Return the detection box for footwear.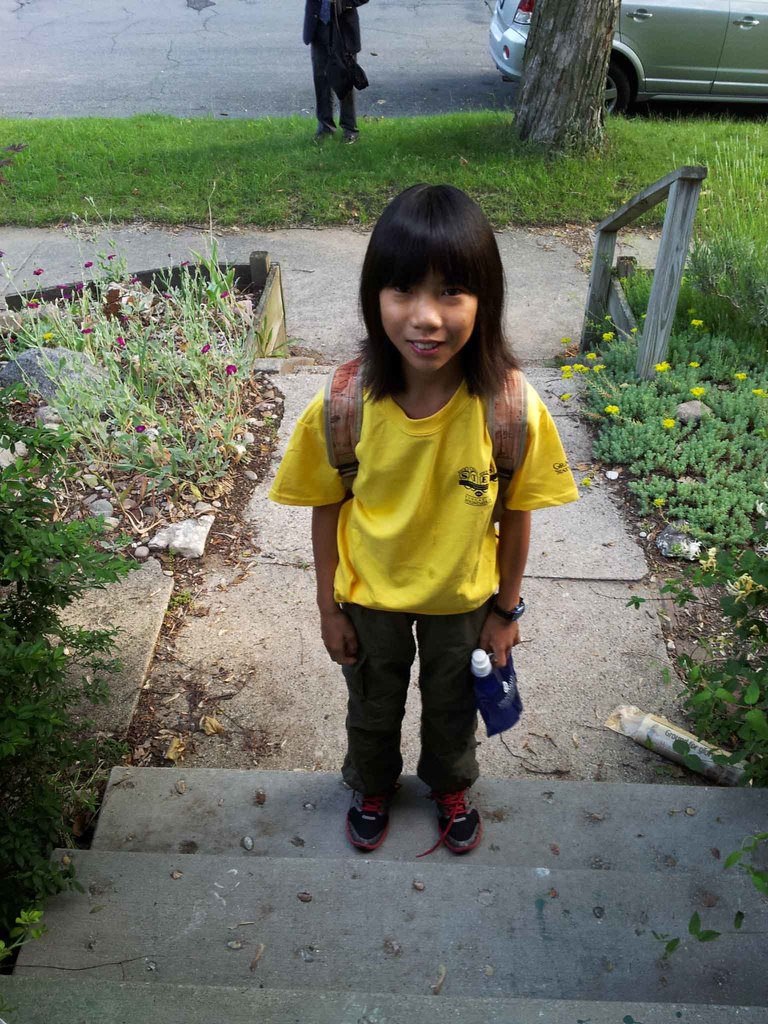
select_region(316, 129, 333, 143).
